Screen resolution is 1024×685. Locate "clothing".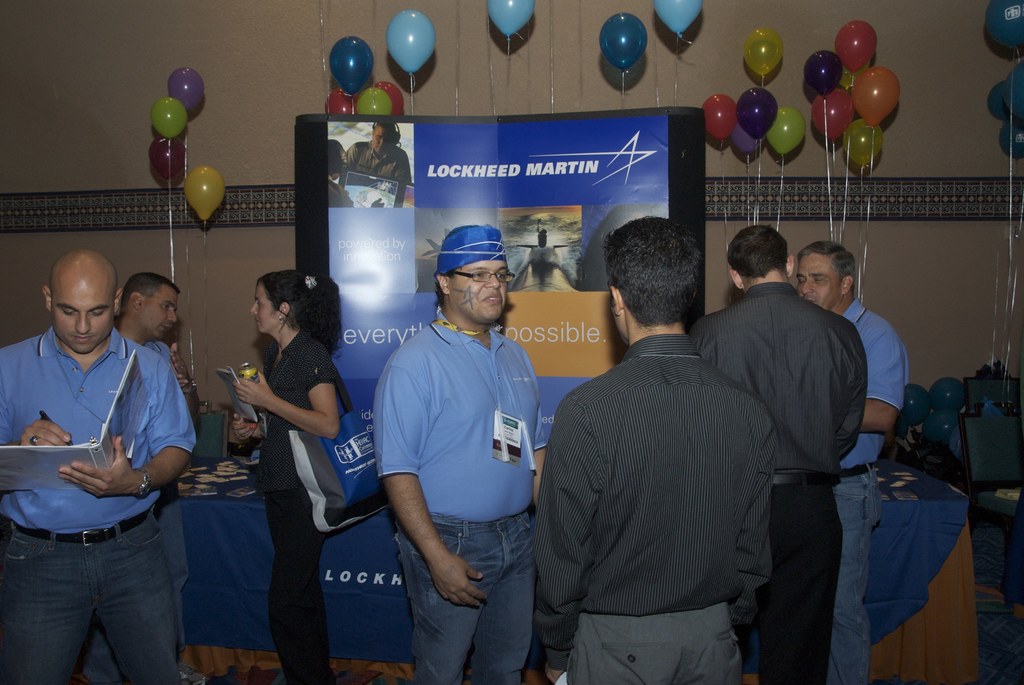
373,311,542,684.
